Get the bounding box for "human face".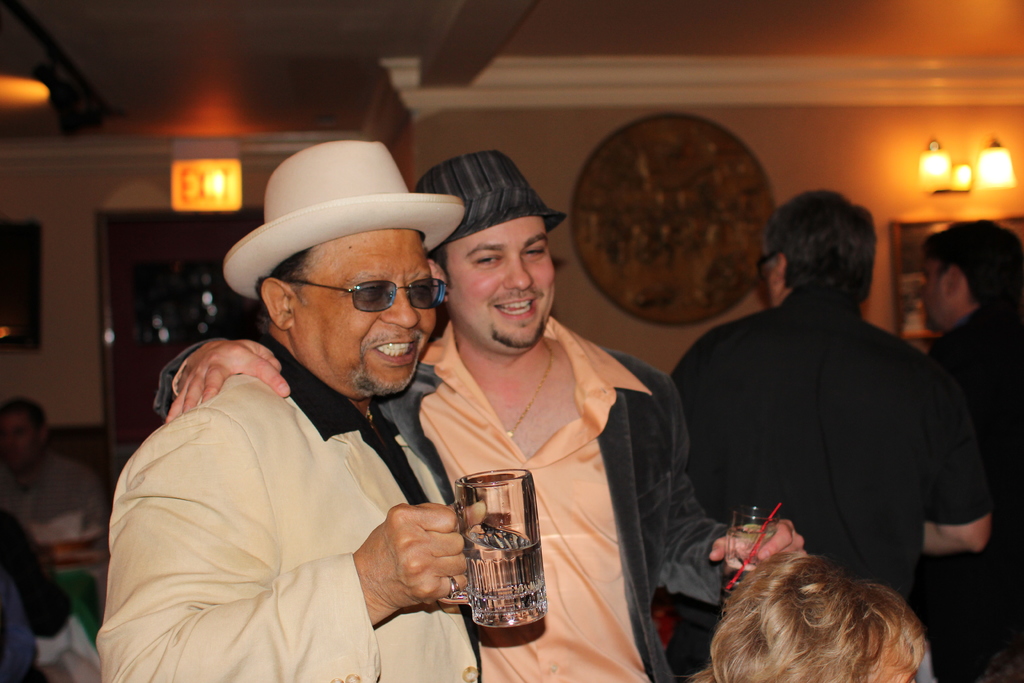
select_region(449, 215, 560, 358).
